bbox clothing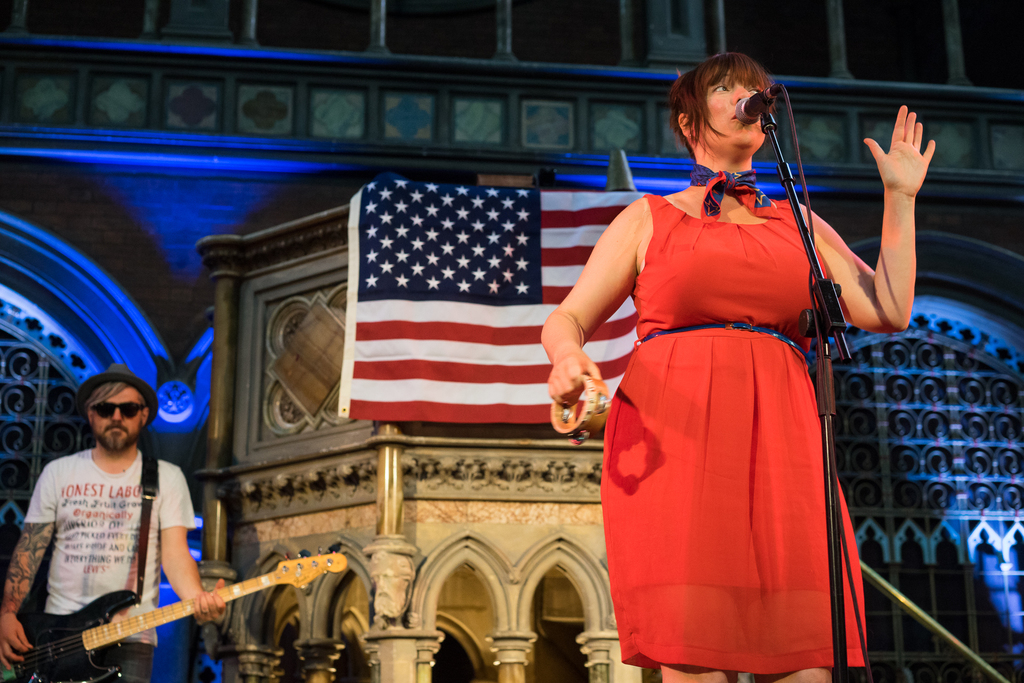
rect(25, 445, 196, 682)
